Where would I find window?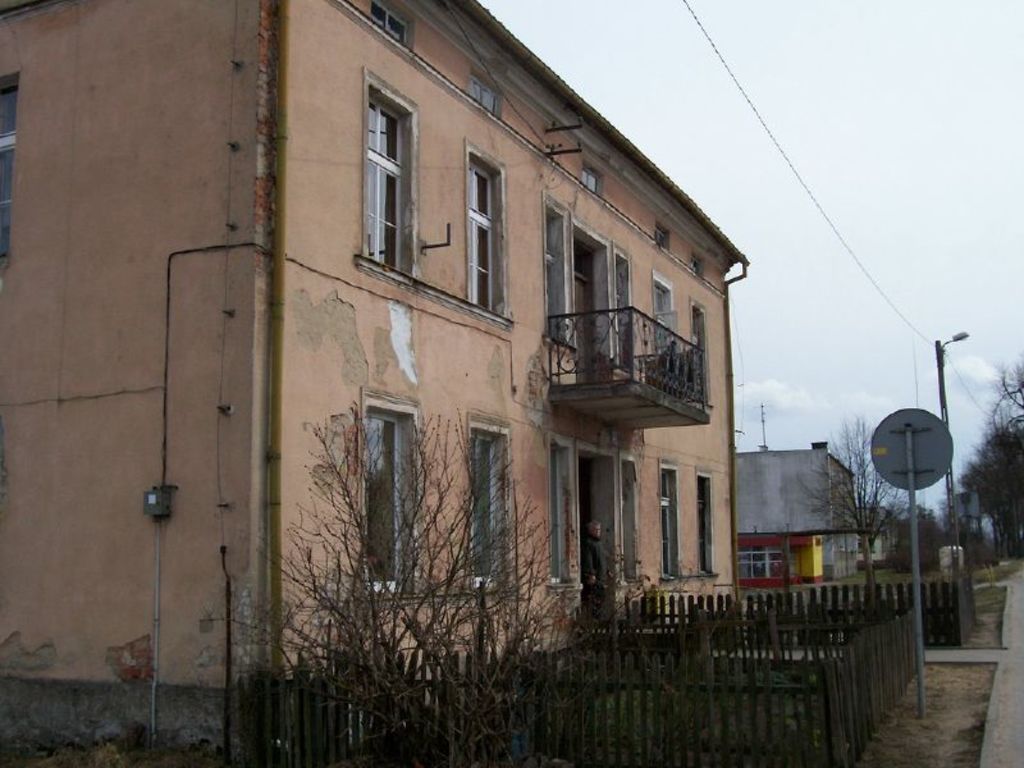
At <region>364, 136, 421, 264</region>.
